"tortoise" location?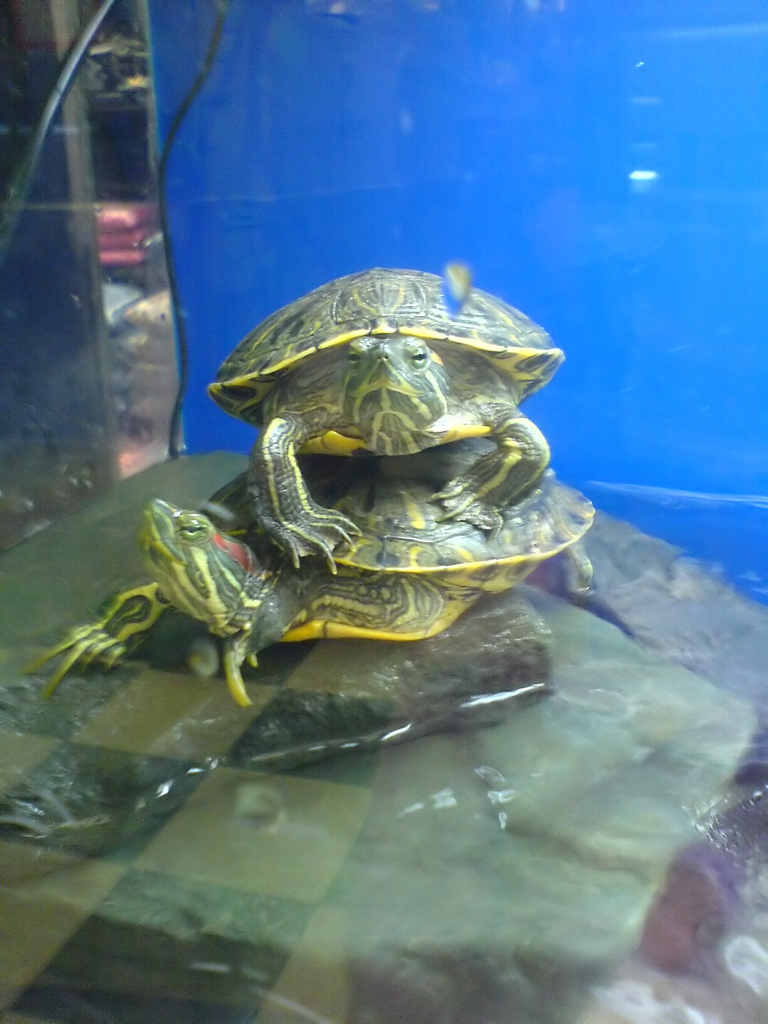
x1=202 y1=255 x2=566 y2=570
